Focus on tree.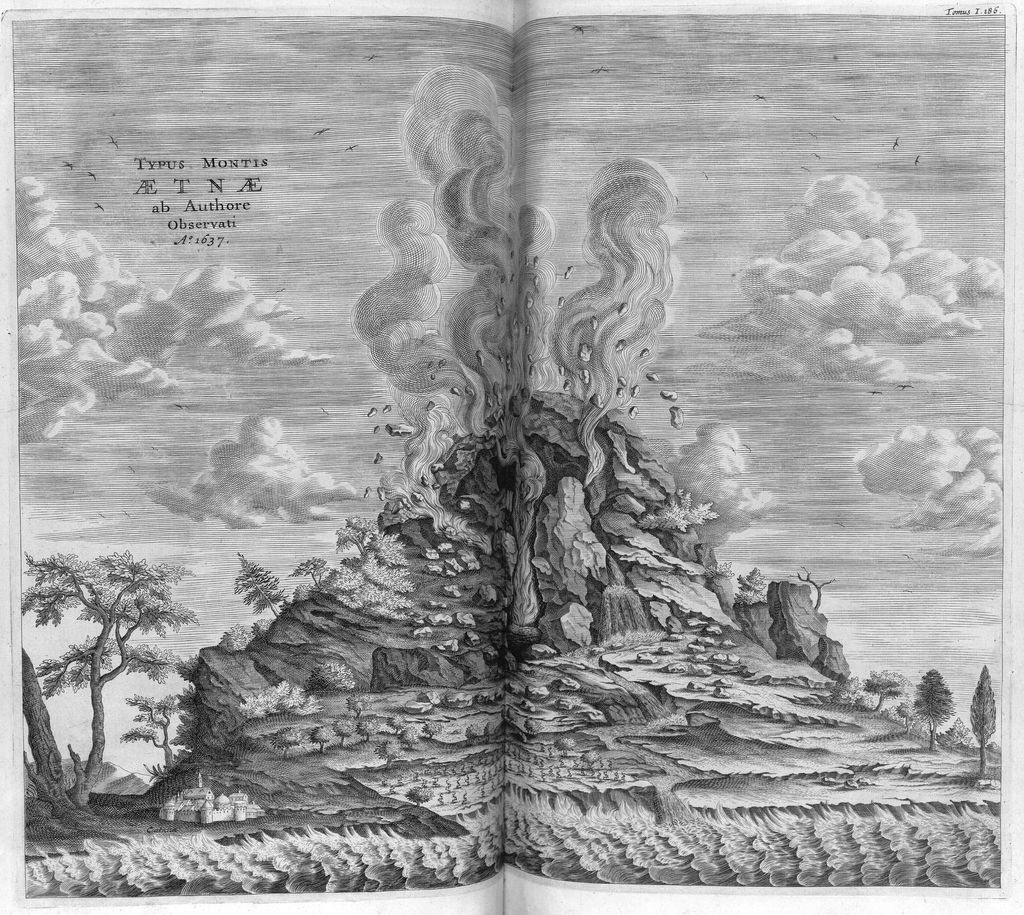
Focused at [28, 526, 174, 801].
